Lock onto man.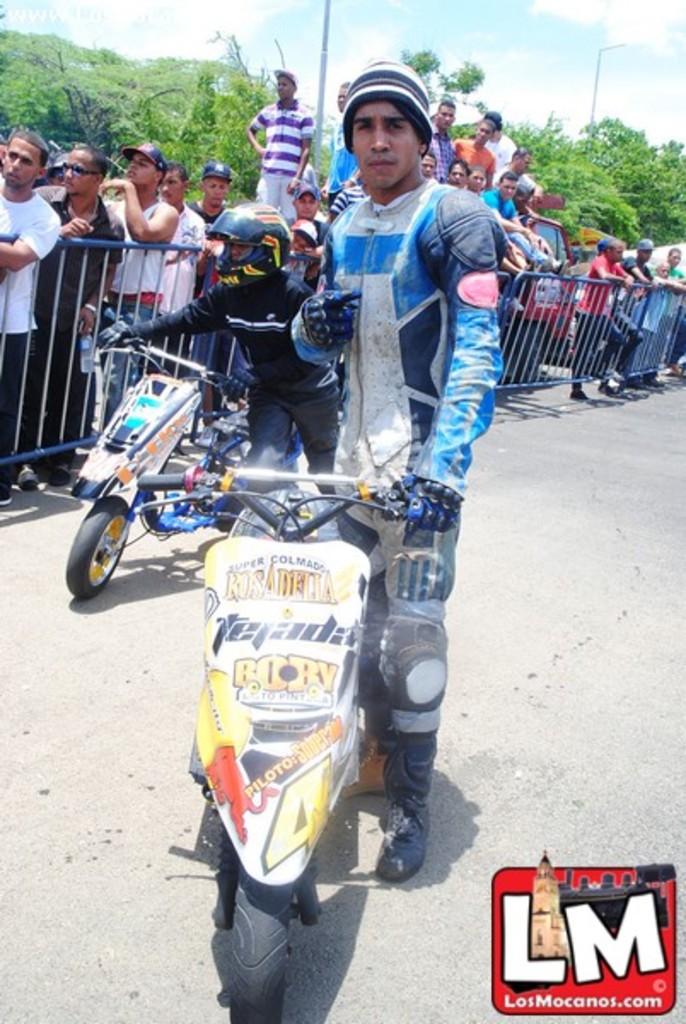
Locked: [483,169,549,305].
